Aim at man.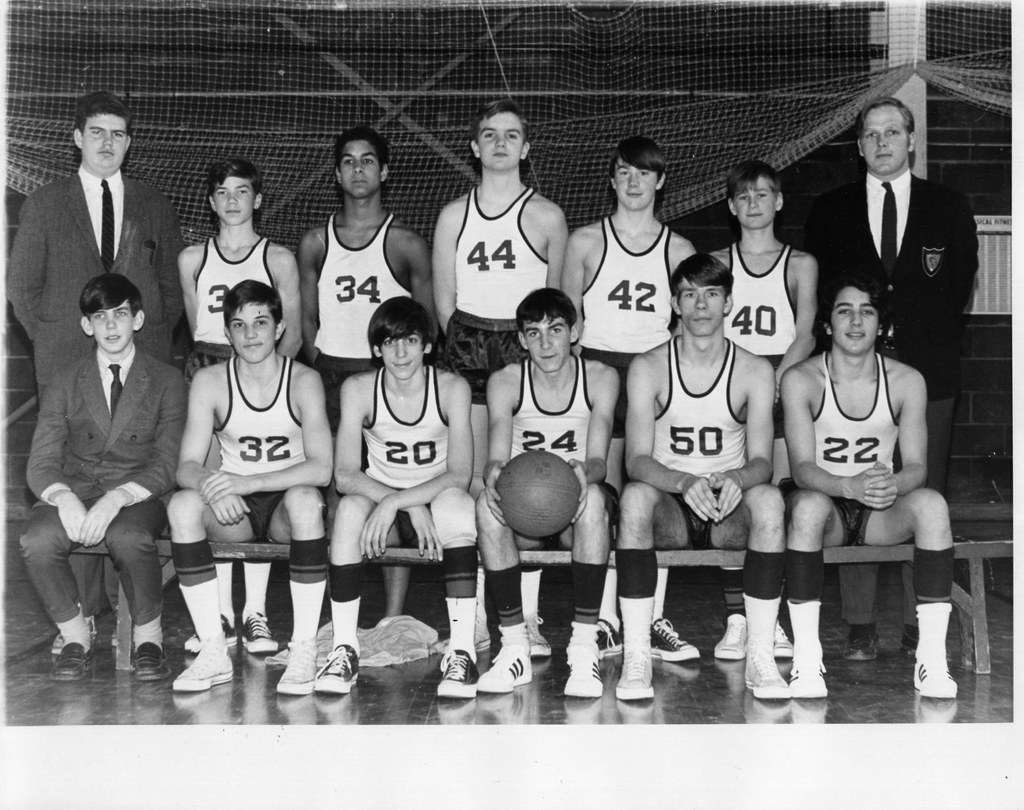
Aimed at 555,145,705,370.
